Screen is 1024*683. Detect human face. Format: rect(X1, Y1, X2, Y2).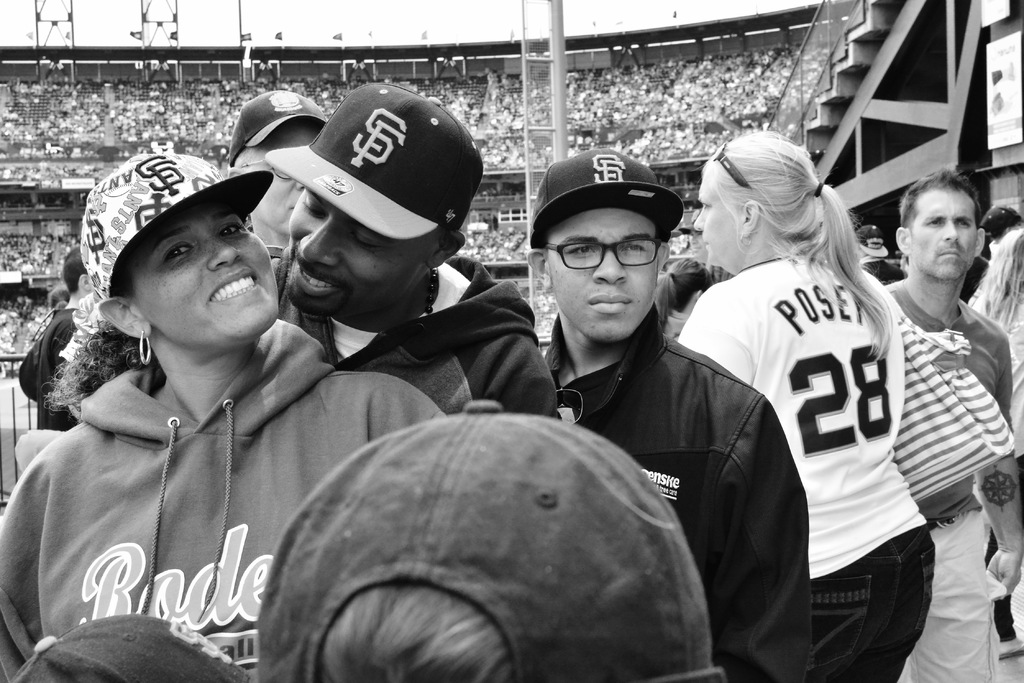
rect(906, 191, 965, 280).
